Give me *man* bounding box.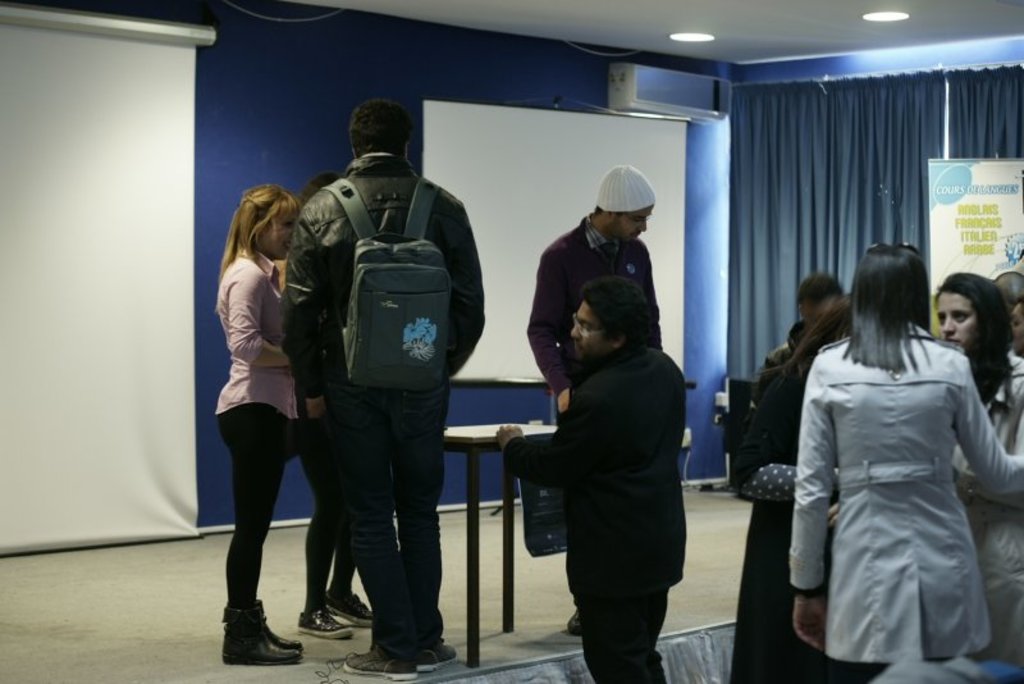
x1=497 y1=272 x2=689 y2=683.
